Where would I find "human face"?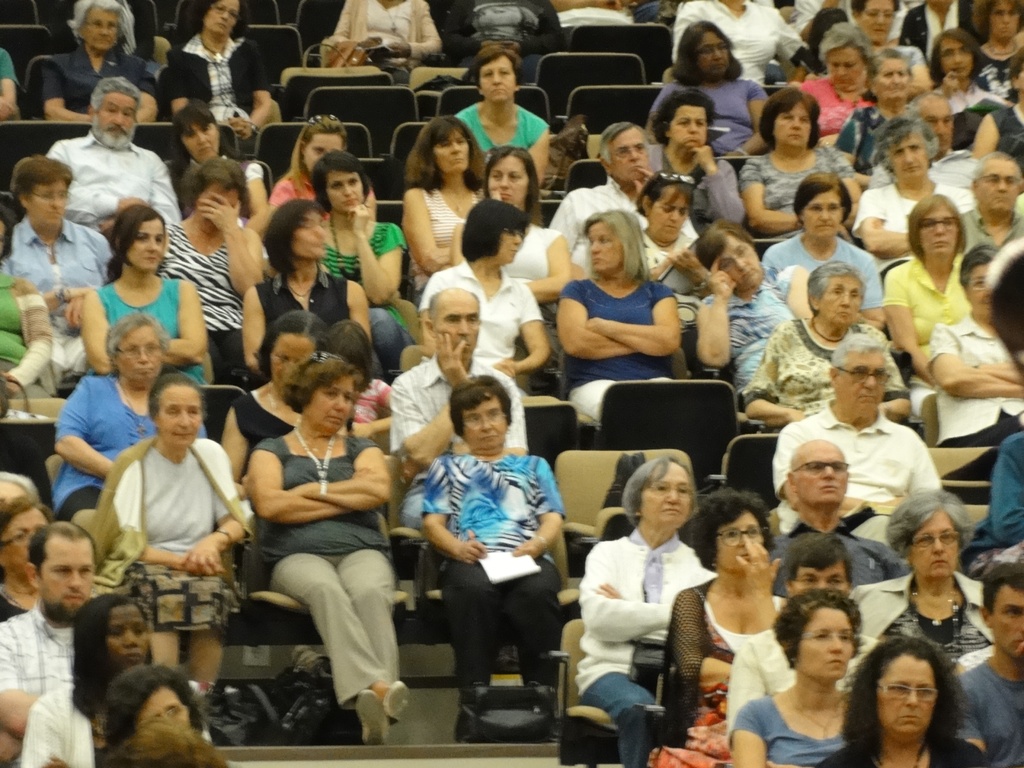
At (794,569,851,596).
